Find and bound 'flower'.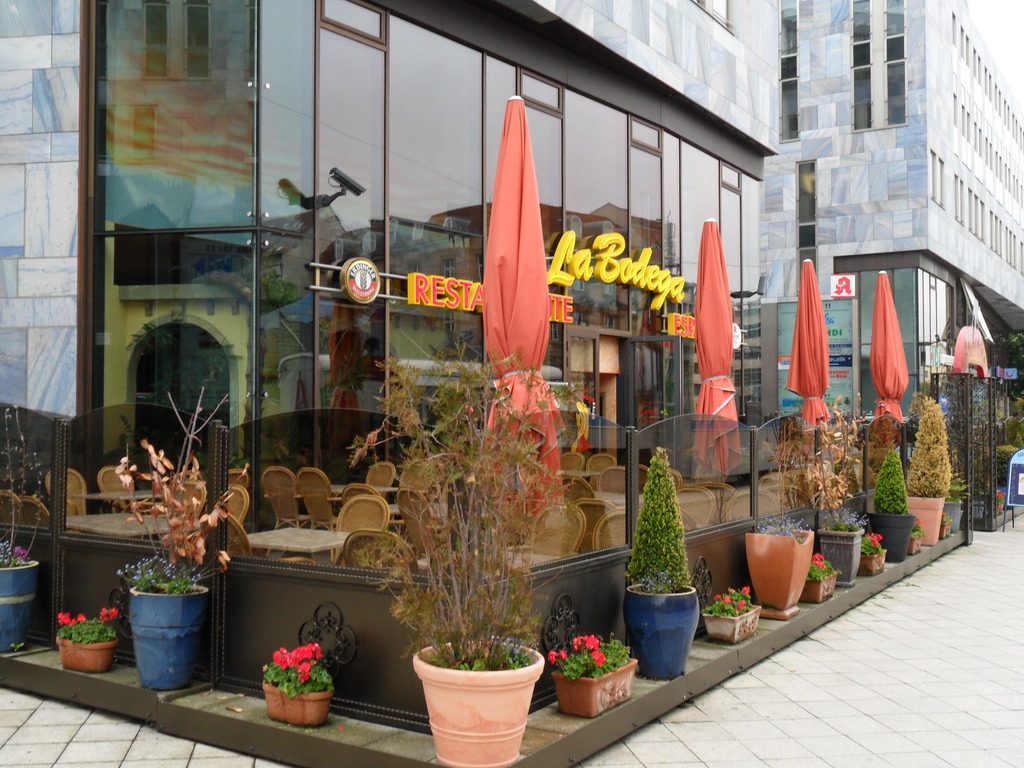
Bound: (547,647,559,664).
